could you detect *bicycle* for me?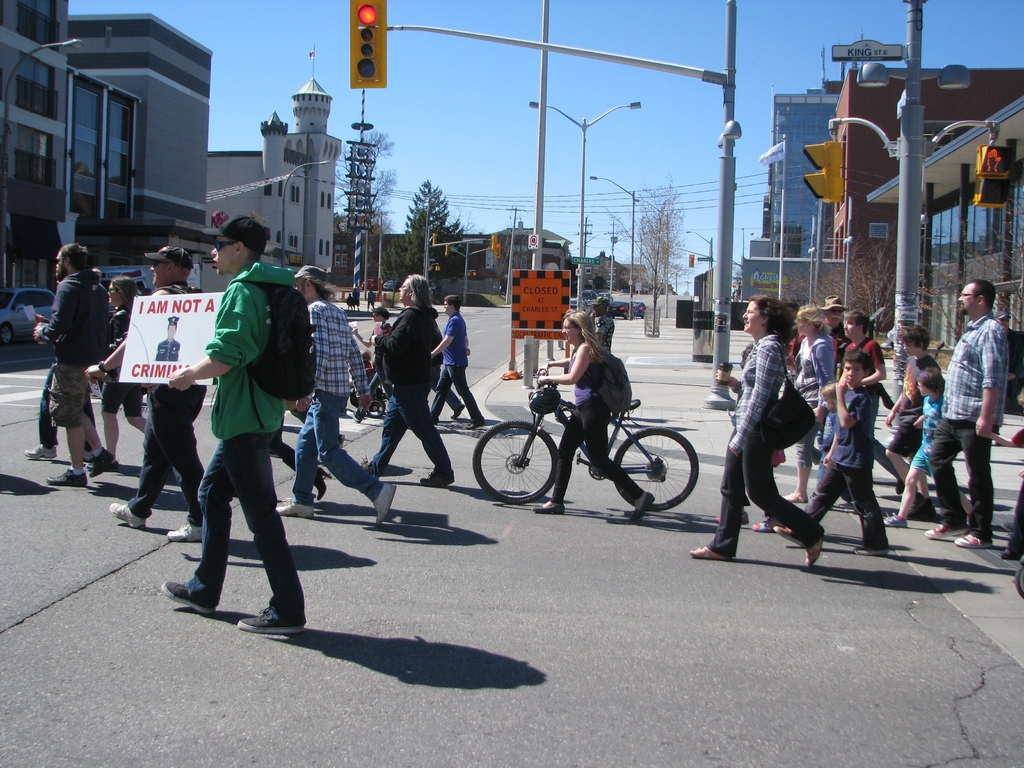
Detection result: 461 383 691 512.
